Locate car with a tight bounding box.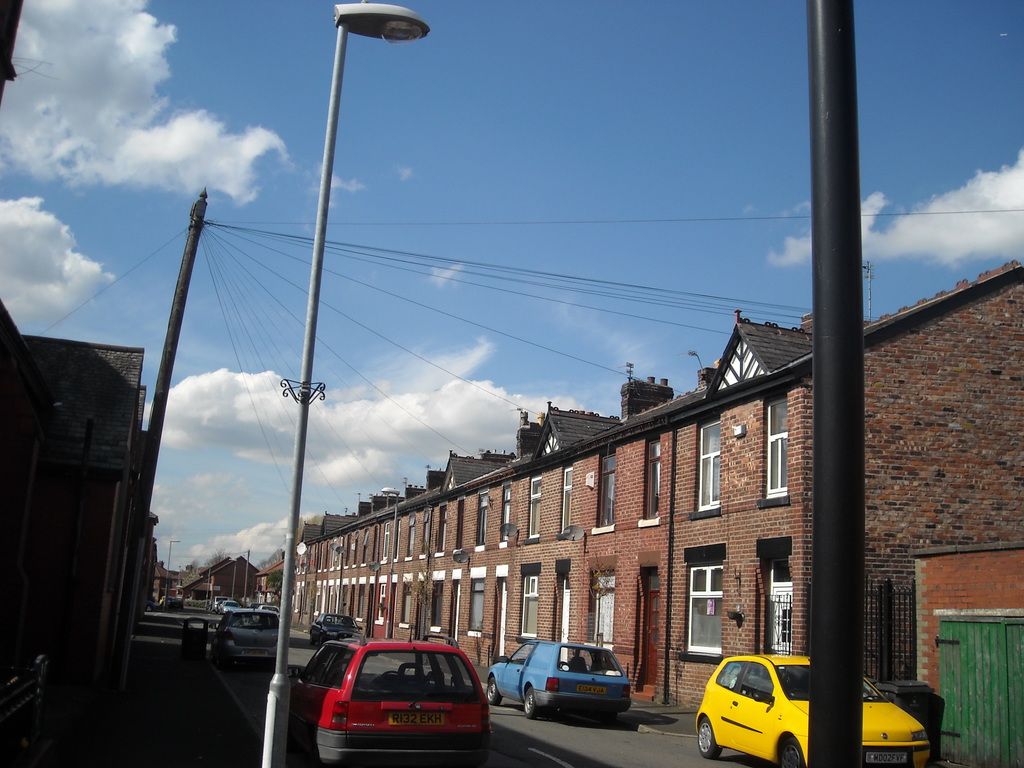
(696,653,930,766).
